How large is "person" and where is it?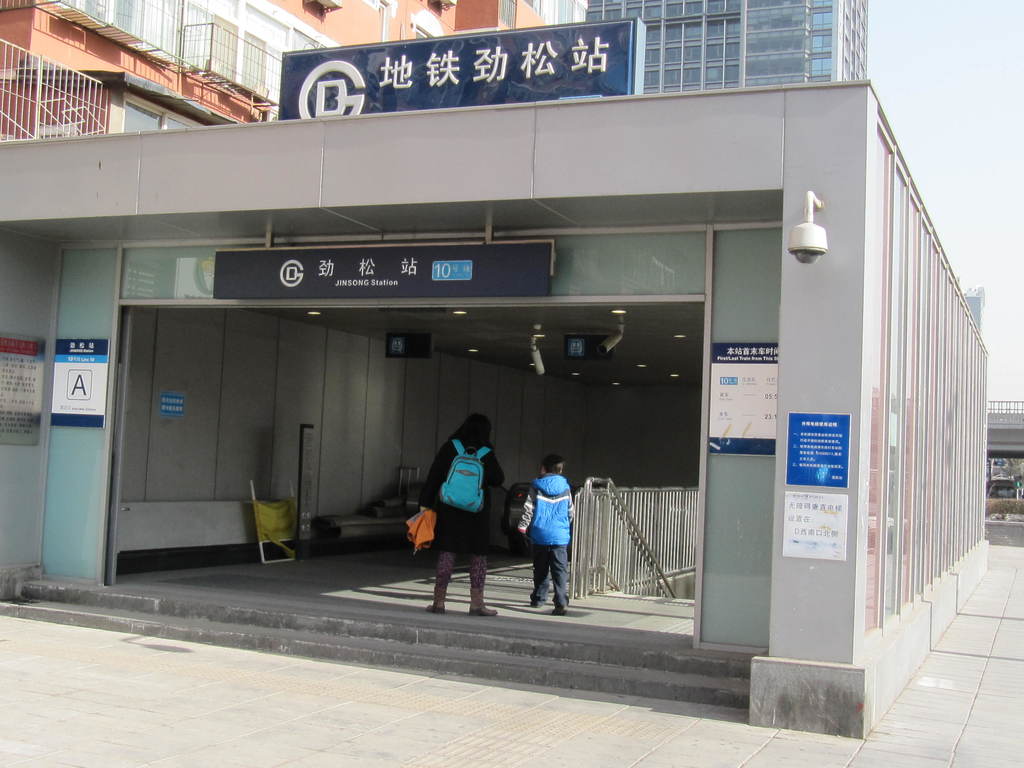
Bounding box: {"left": 521, "top": 453, "right": 580, "bottom": 620}.
